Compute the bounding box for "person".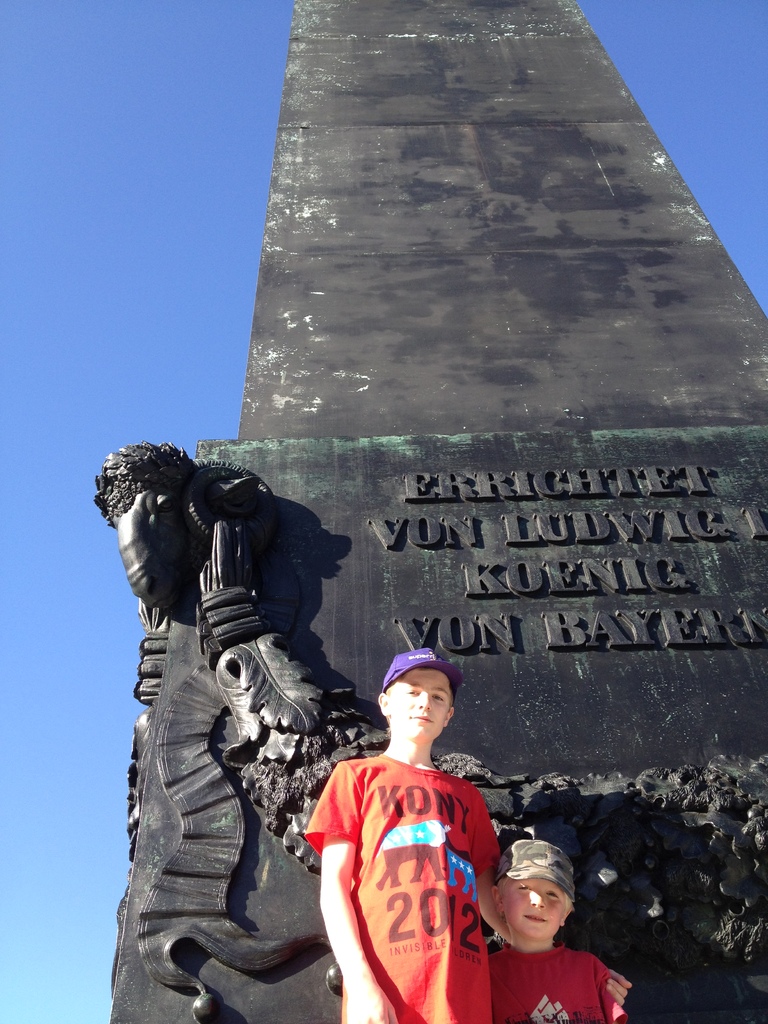
x1=299 y1=642 x2=631 y2=1023.
